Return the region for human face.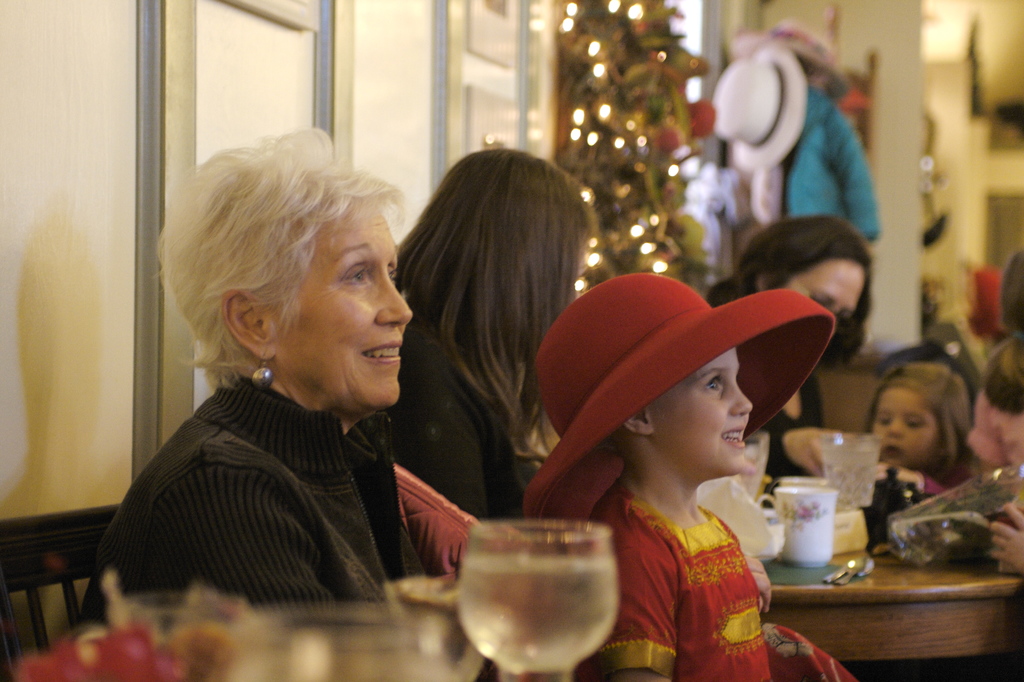
x1=777 y1=257 x2=863 y2=320.
